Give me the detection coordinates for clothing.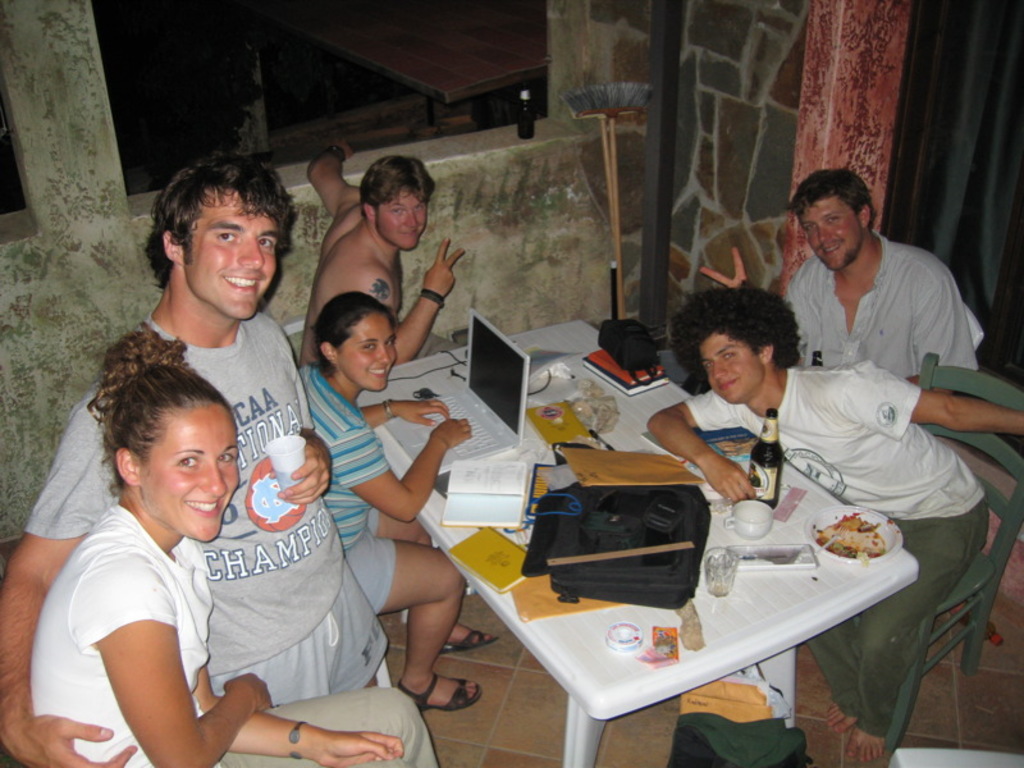
[23,320,397,712].
